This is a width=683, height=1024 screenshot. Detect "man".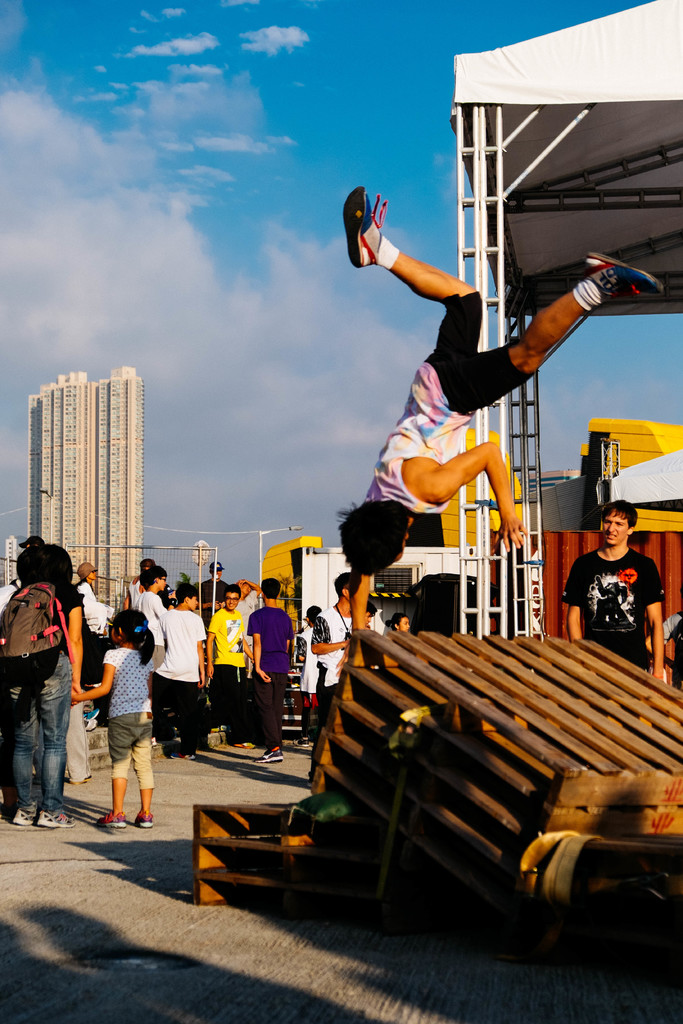
box=[309, 570, 360, 787].
